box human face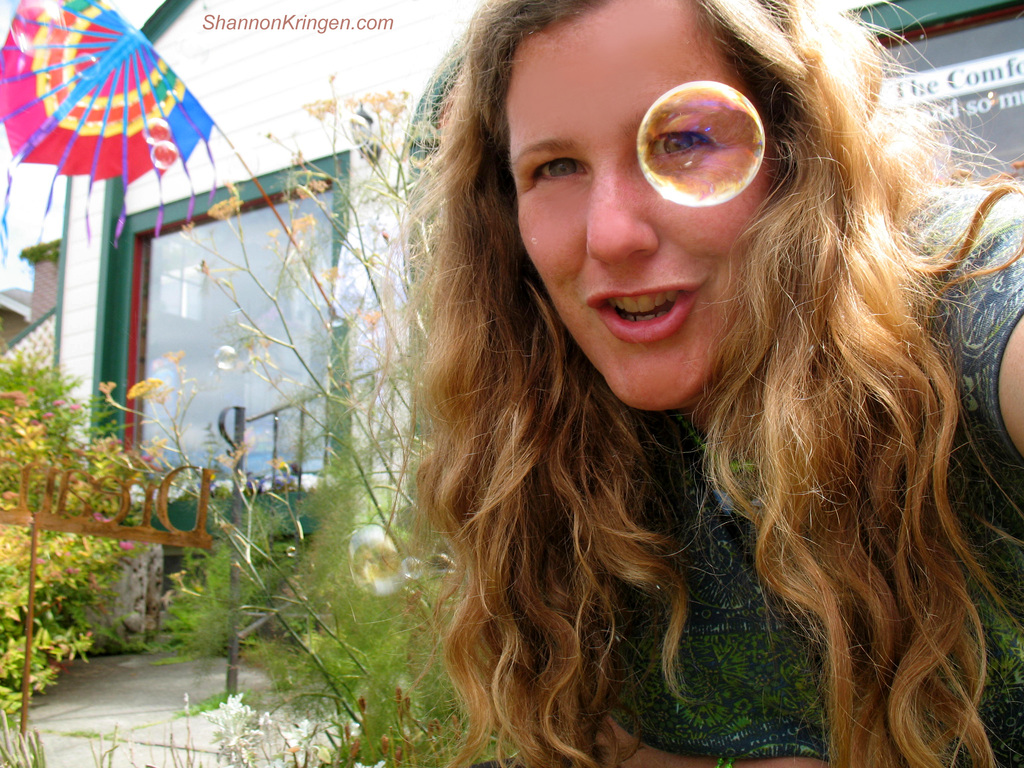
[x1=500, y1=1, x2=768, y2=414]
